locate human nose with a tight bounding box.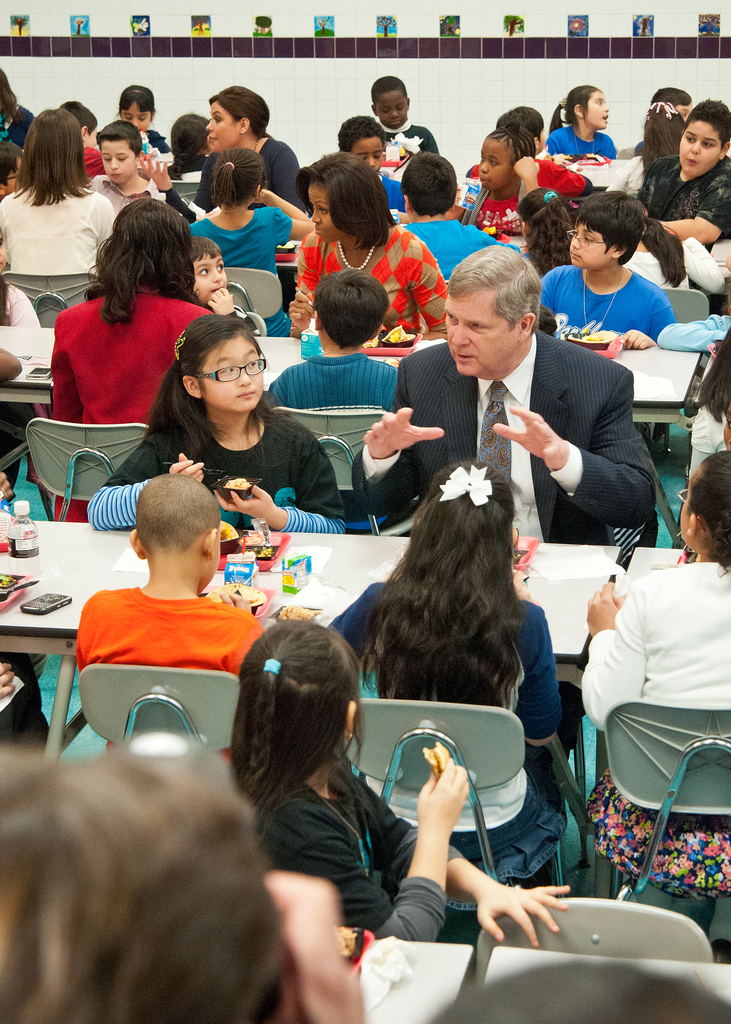
{"x1": 308, "y1": 207, "x2": 323, "y2": 225}.
